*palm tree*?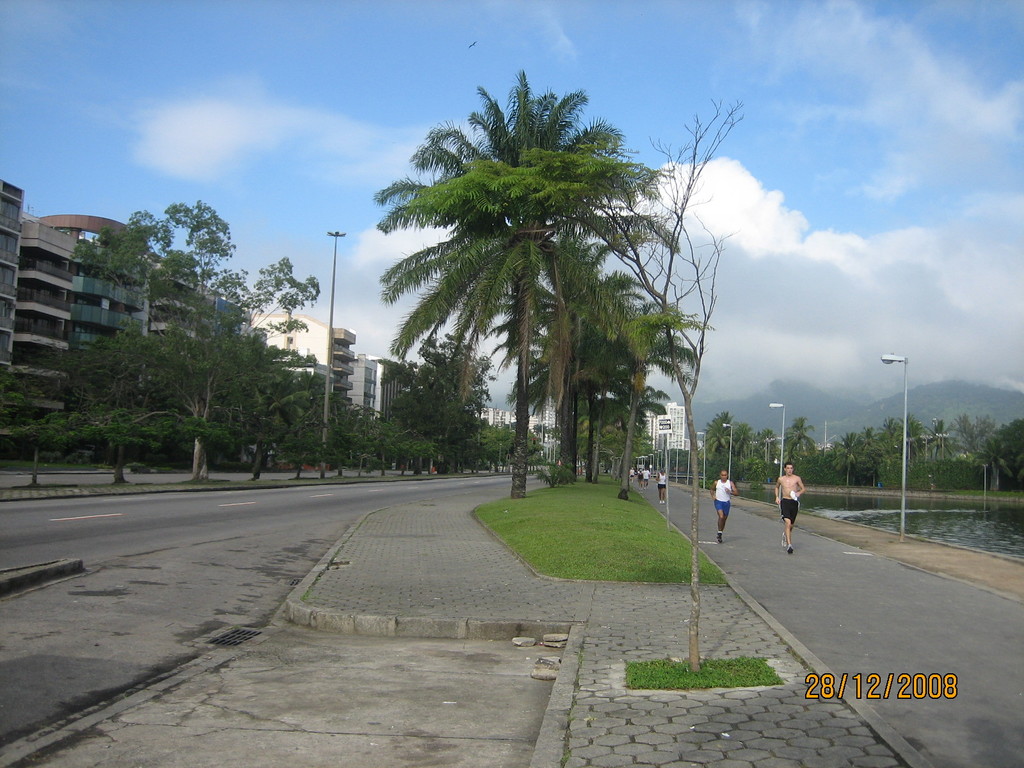
region(538, 319, 661, 458)
